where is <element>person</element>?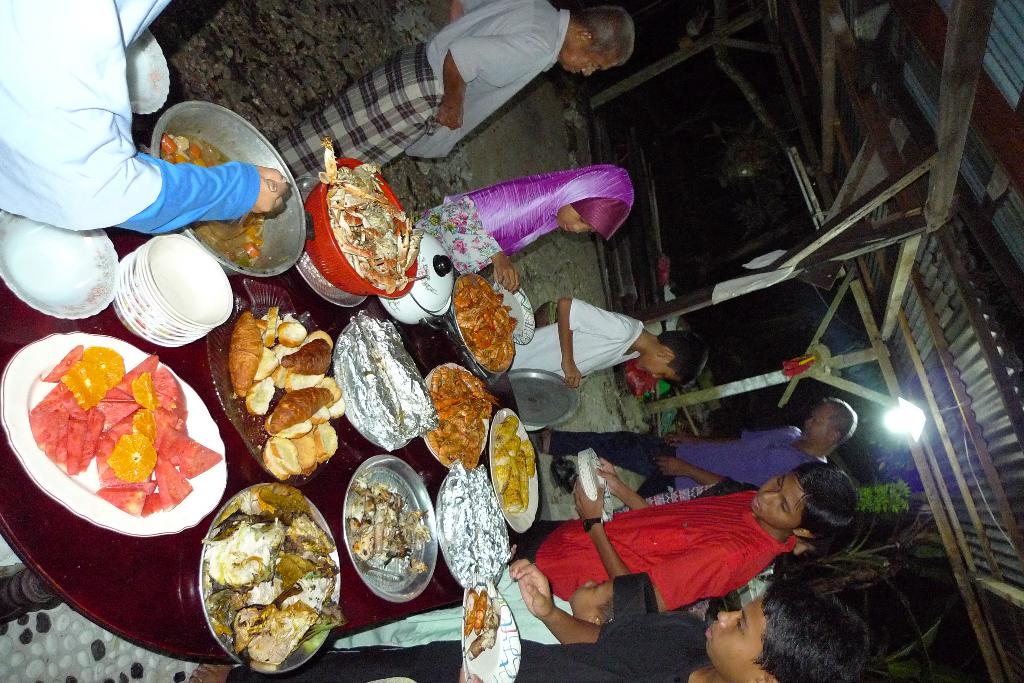
[left=563, top=458, right=820, bottom=645].
